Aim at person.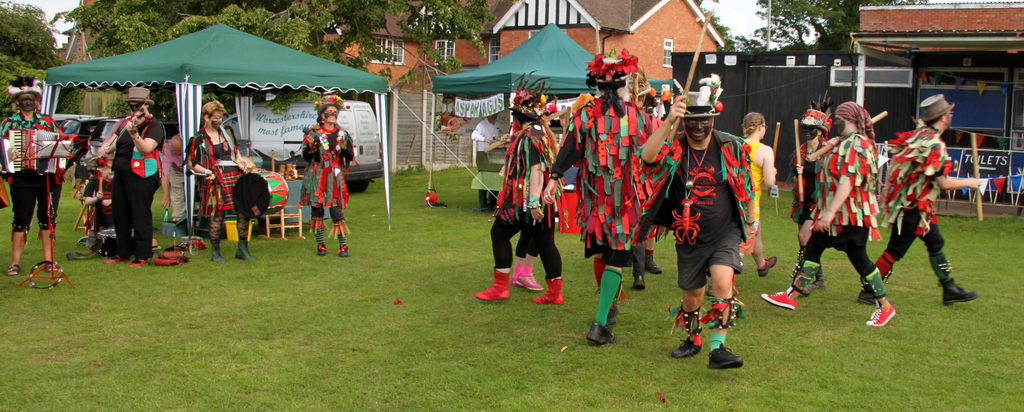
Aimed at bbox=(291, 92, 358, 252).
